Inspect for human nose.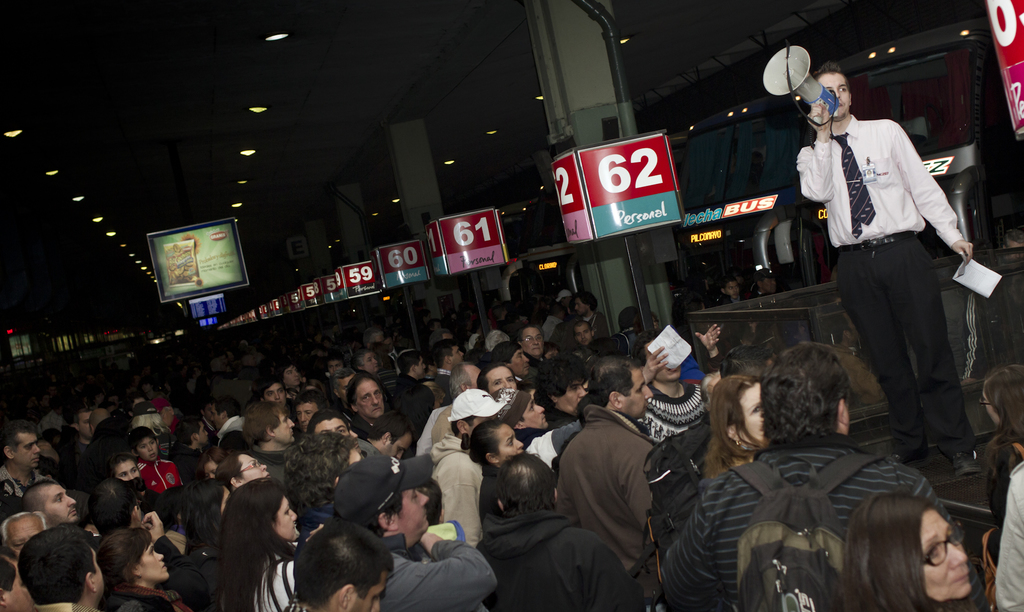
Inspection: detection(837, 88, 838, 97).
